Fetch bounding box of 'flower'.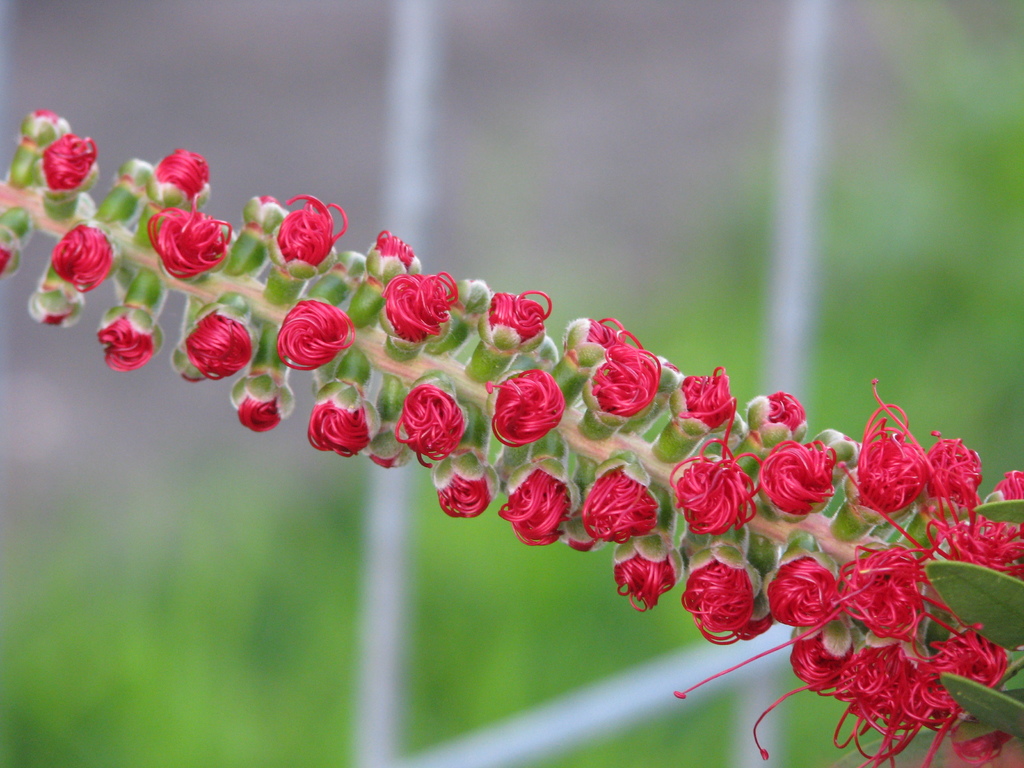
Bbox: 248,193,285,227.
